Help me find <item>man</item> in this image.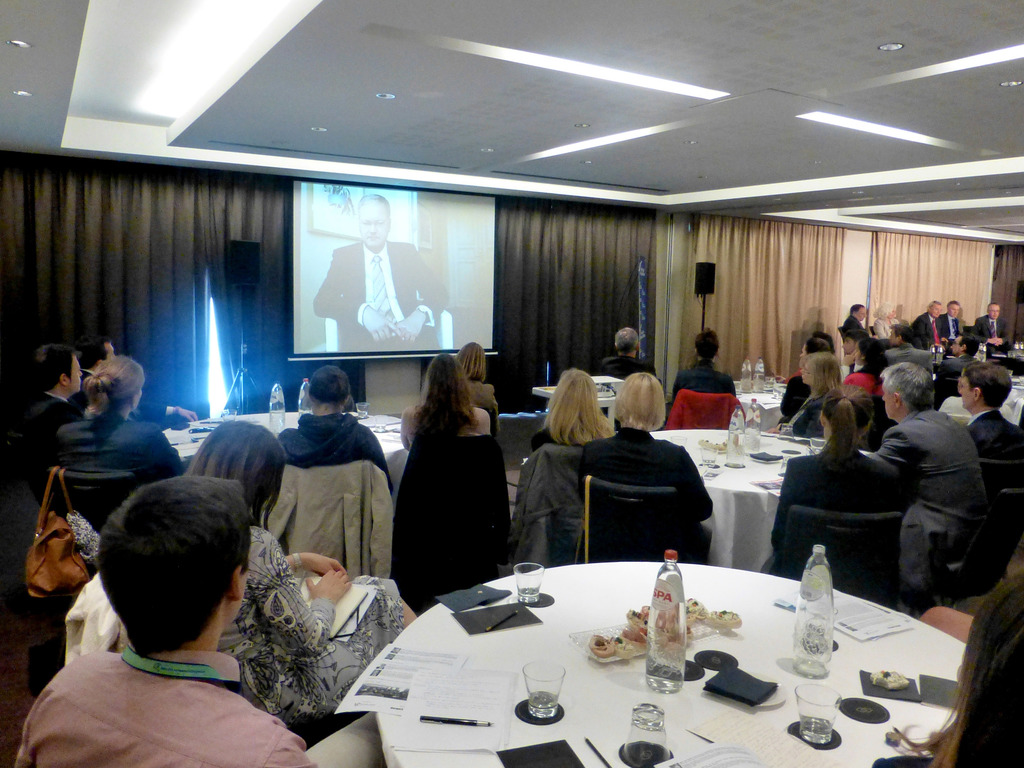
Found it: pyautogui.locateOnScreen(10, 492, 371, 751).
